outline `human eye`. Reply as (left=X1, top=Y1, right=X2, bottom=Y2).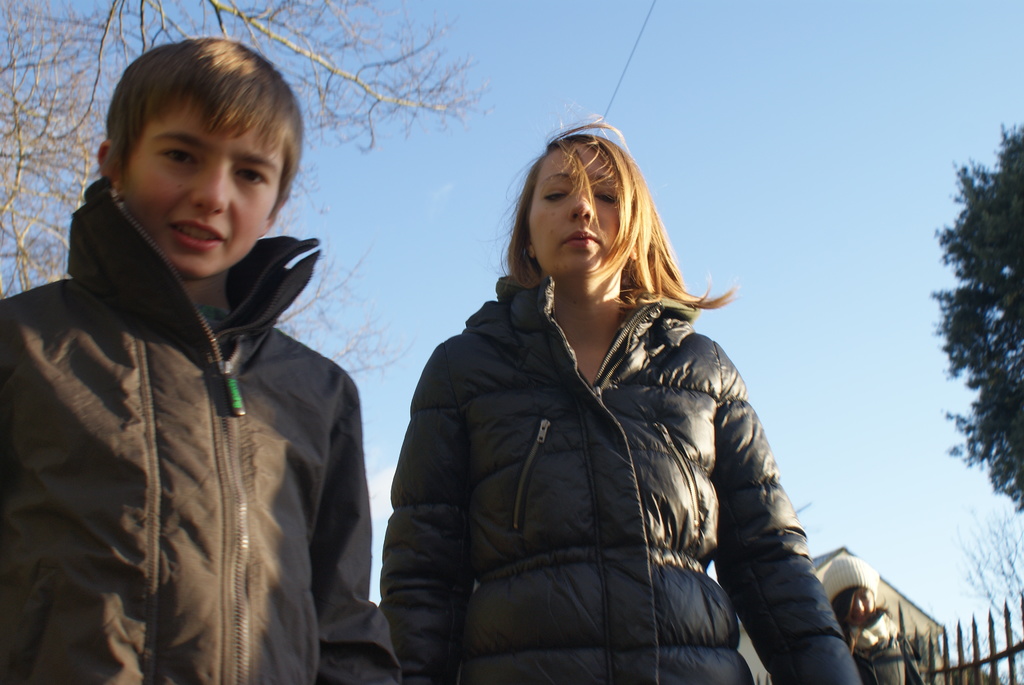
(left=593, top=186, right=618, bottom=204).
